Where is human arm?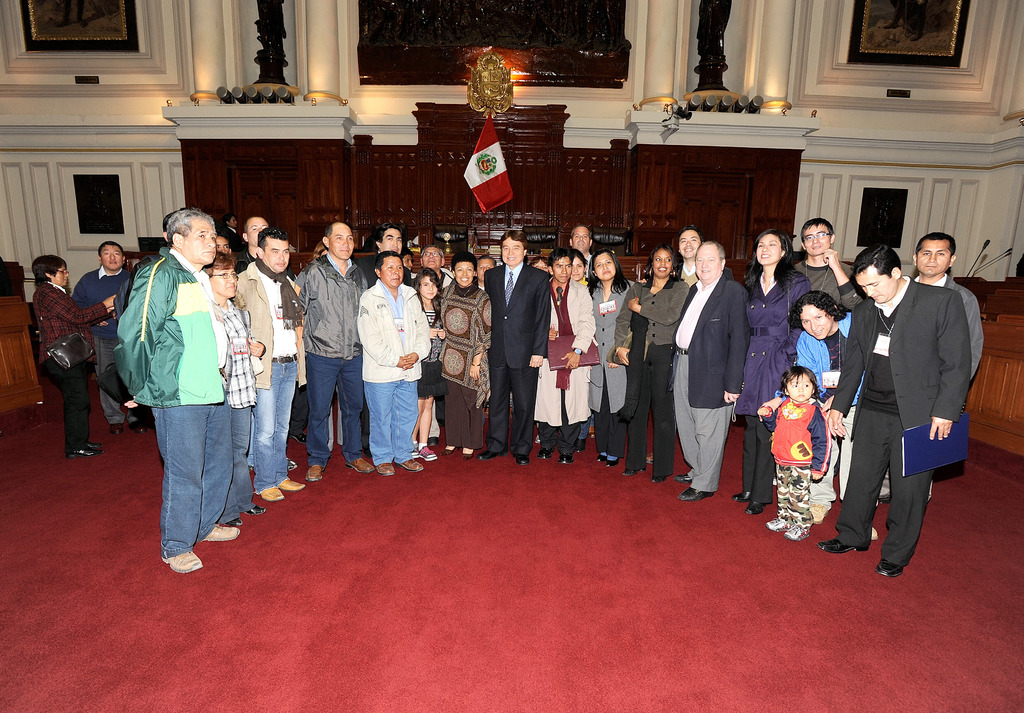
819 246 867 309.
